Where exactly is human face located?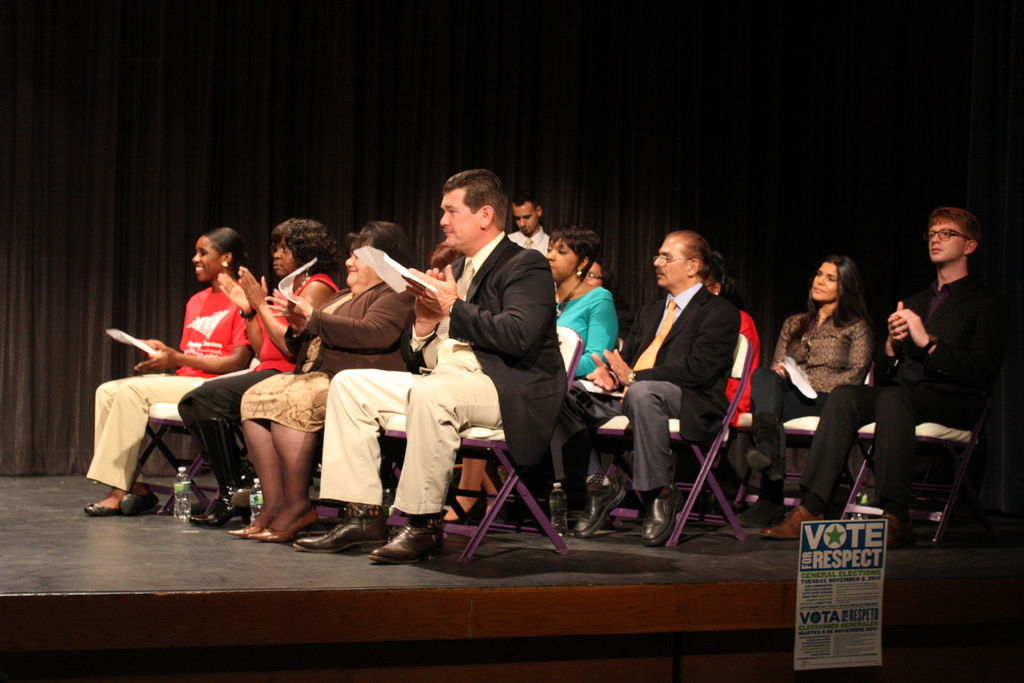
Its bounding box is x1=269 y1=235 x2=295 y2=281.
